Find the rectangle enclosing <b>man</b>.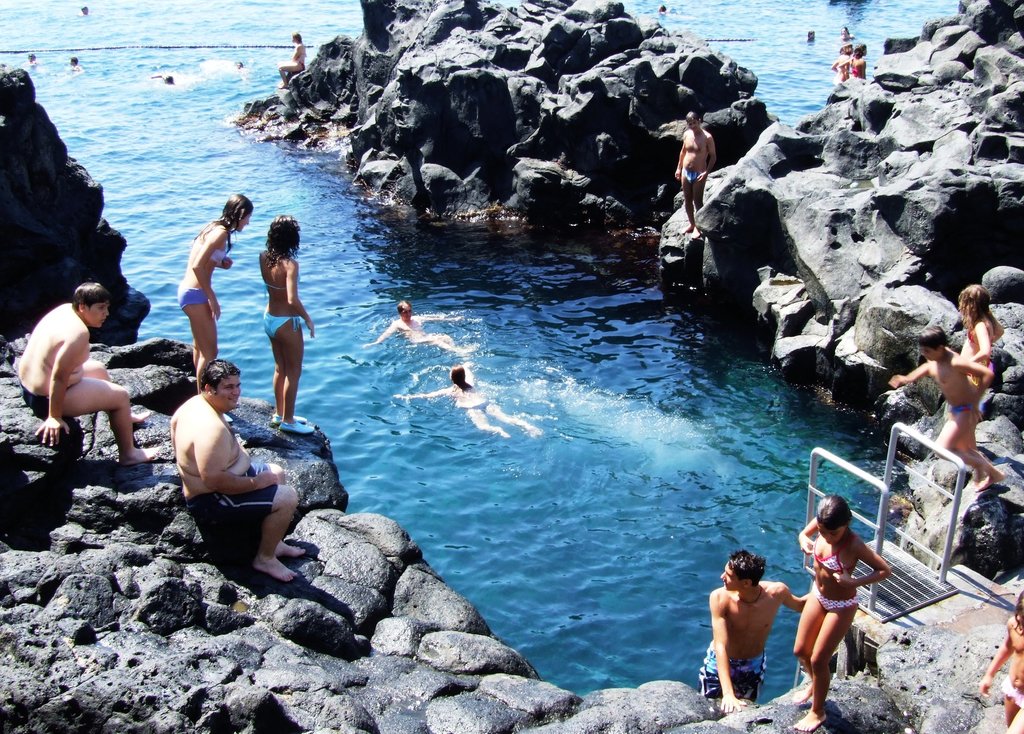
<region>161, 359, 307, 593</region>.
